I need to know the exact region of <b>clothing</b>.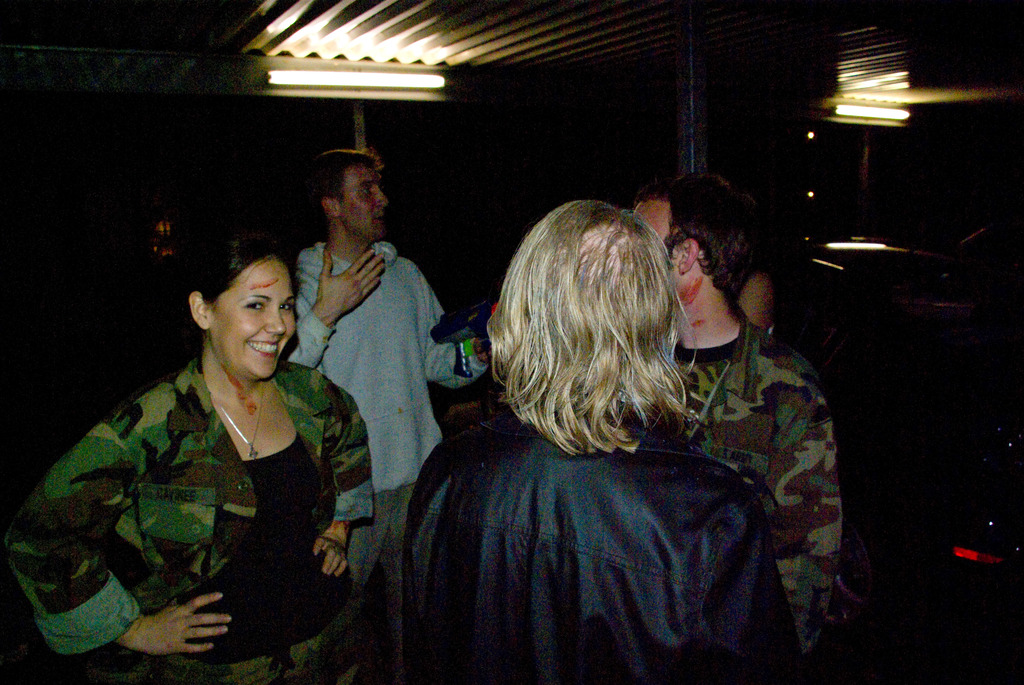
Region: 671/315/843/684.
